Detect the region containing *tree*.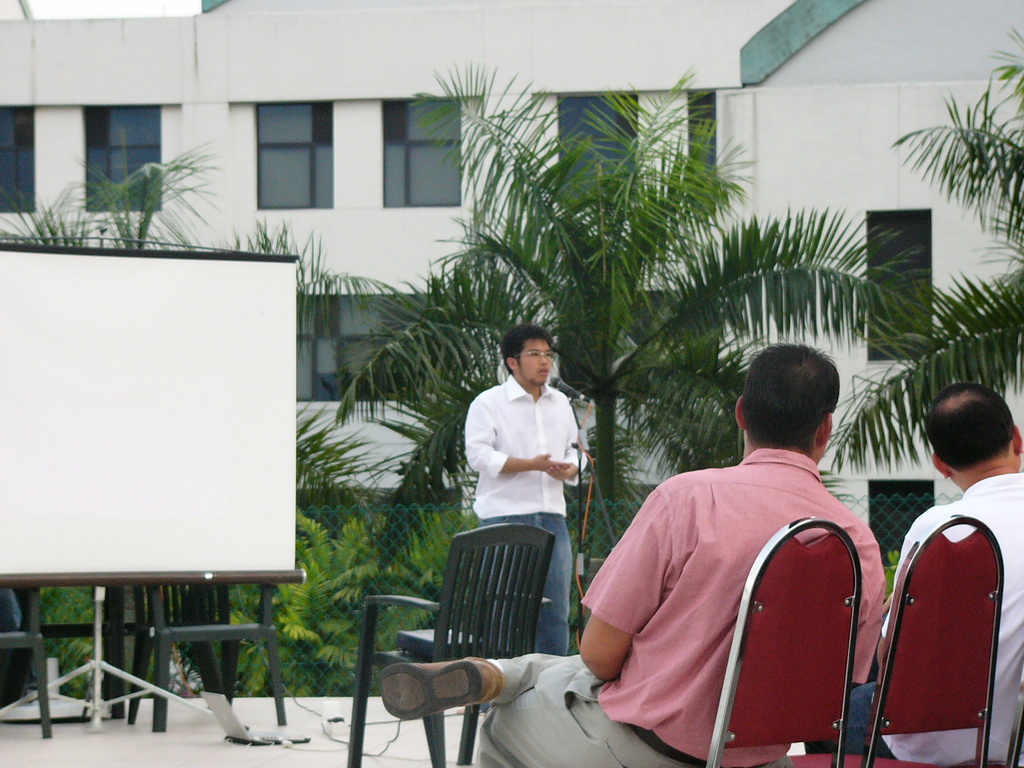
<bbox>821, 29, 1023, 472</bbox>.
